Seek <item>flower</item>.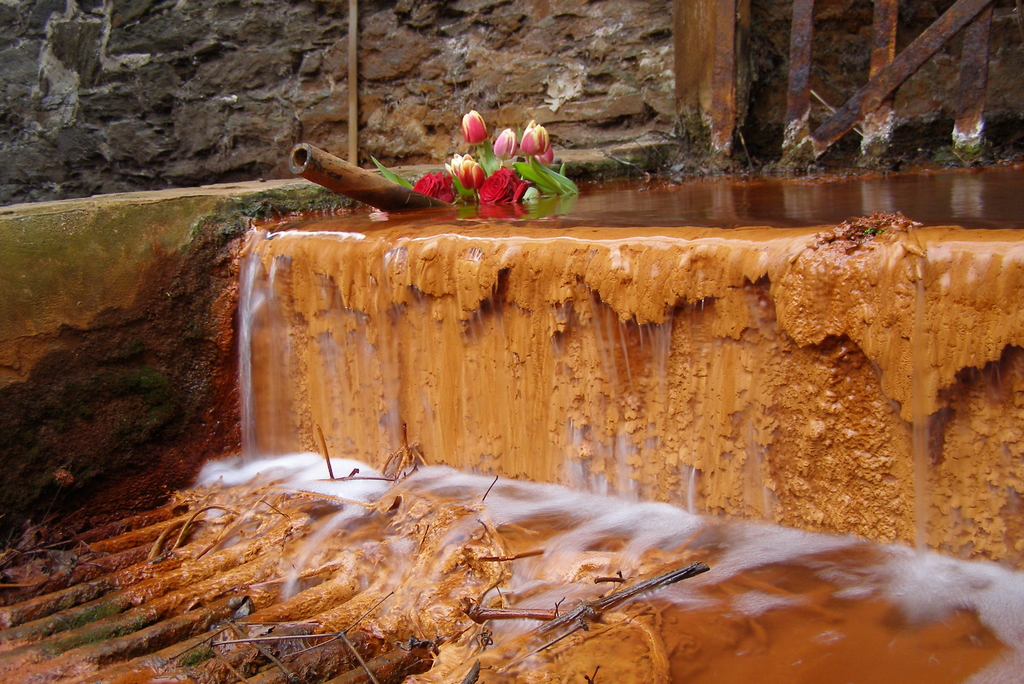
pyautogui.locateOnScreen(412, 170, 457, 203).
